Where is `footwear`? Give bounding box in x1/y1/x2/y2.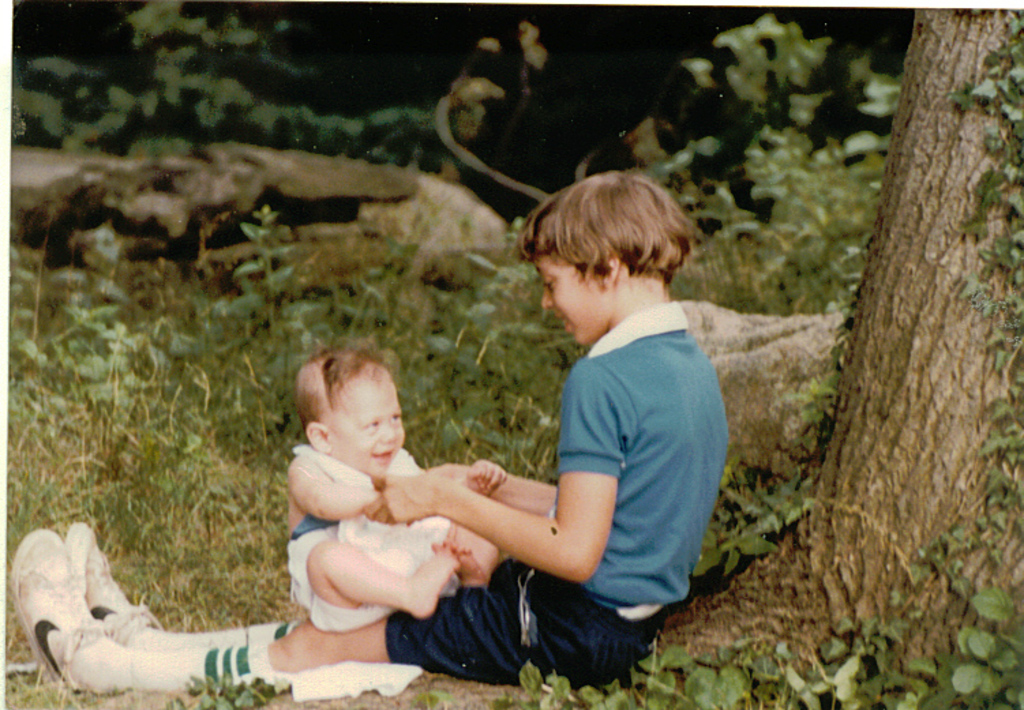
64/522/153/646.
